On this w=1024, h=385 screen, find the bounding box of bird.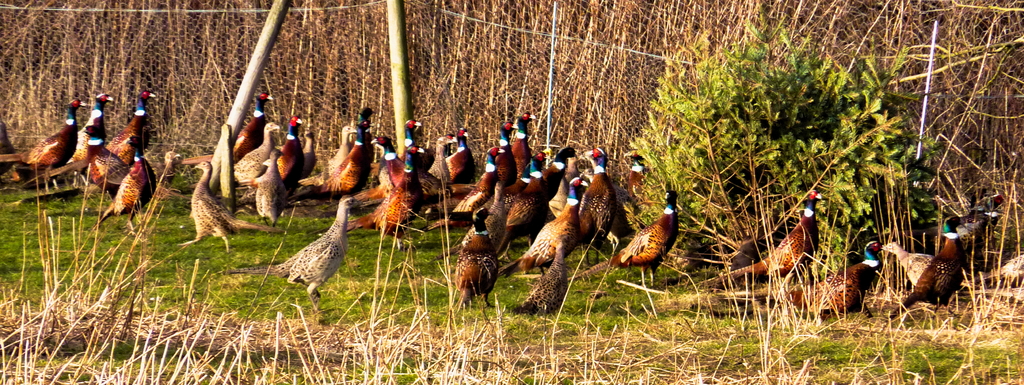
Bounding box: Rect(429, 183, 520, 256).
